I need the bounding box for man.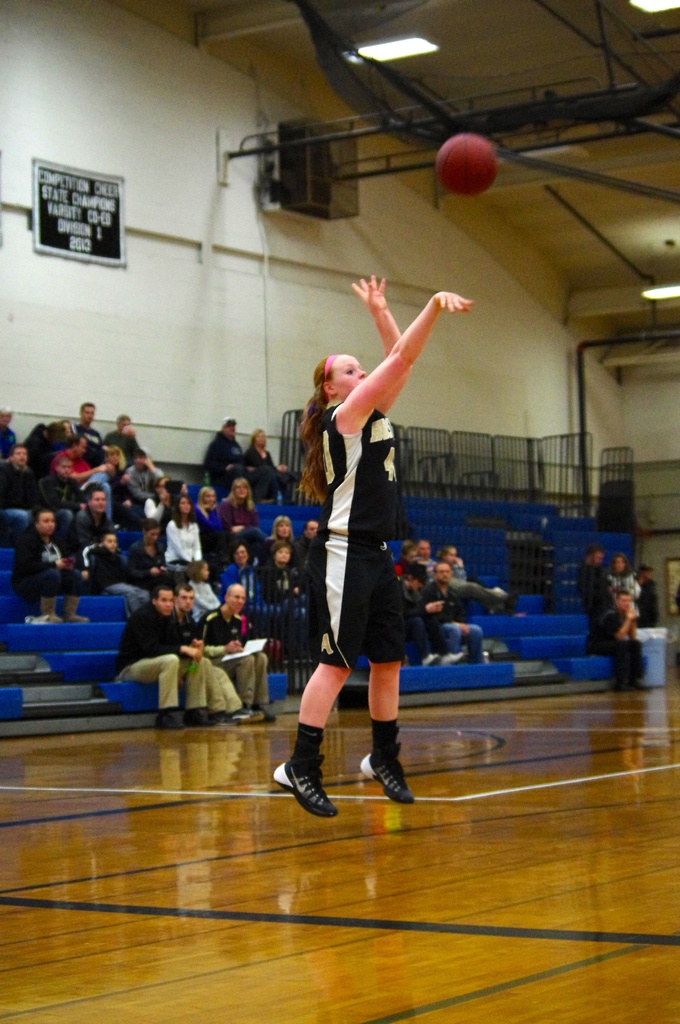
Here it is: l=201, t=415, r=252, b=490.
